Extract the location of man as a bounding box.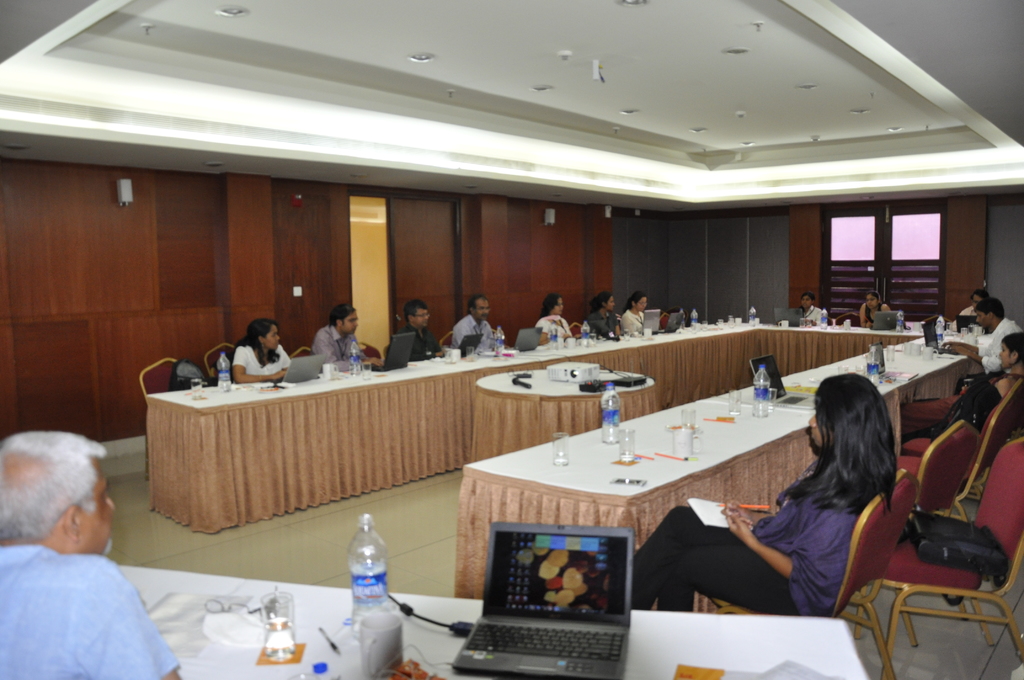
<region>394, 300, 446, 360</region>.
